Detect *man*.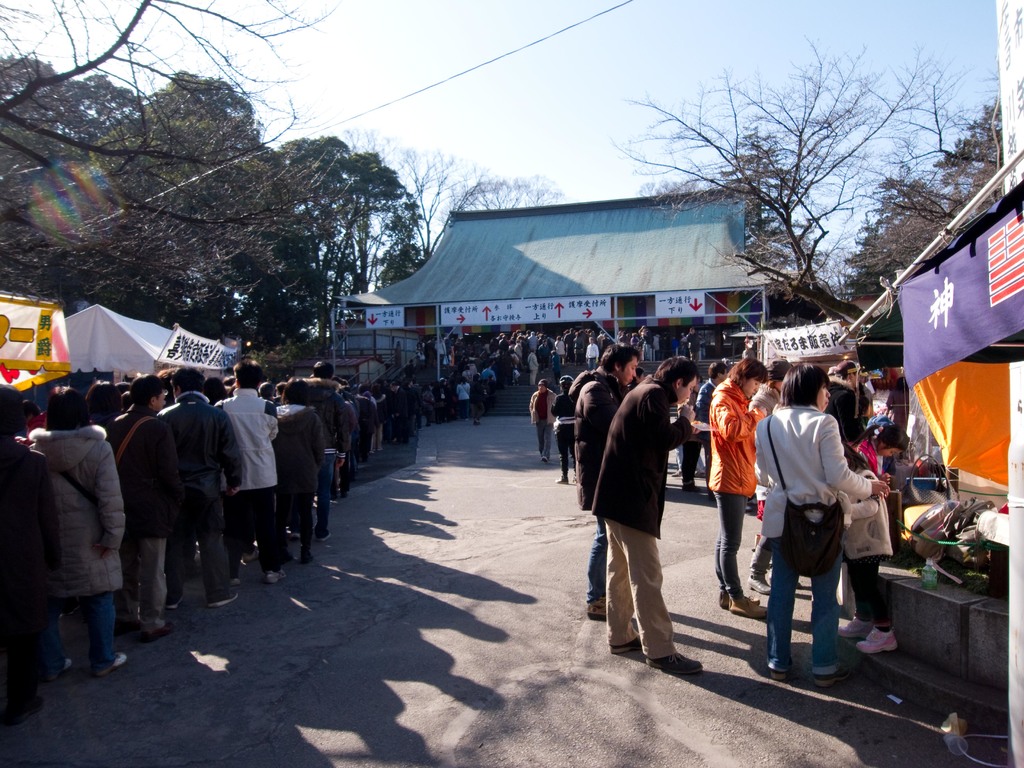
Detected at [388, 380, 415, 447].
